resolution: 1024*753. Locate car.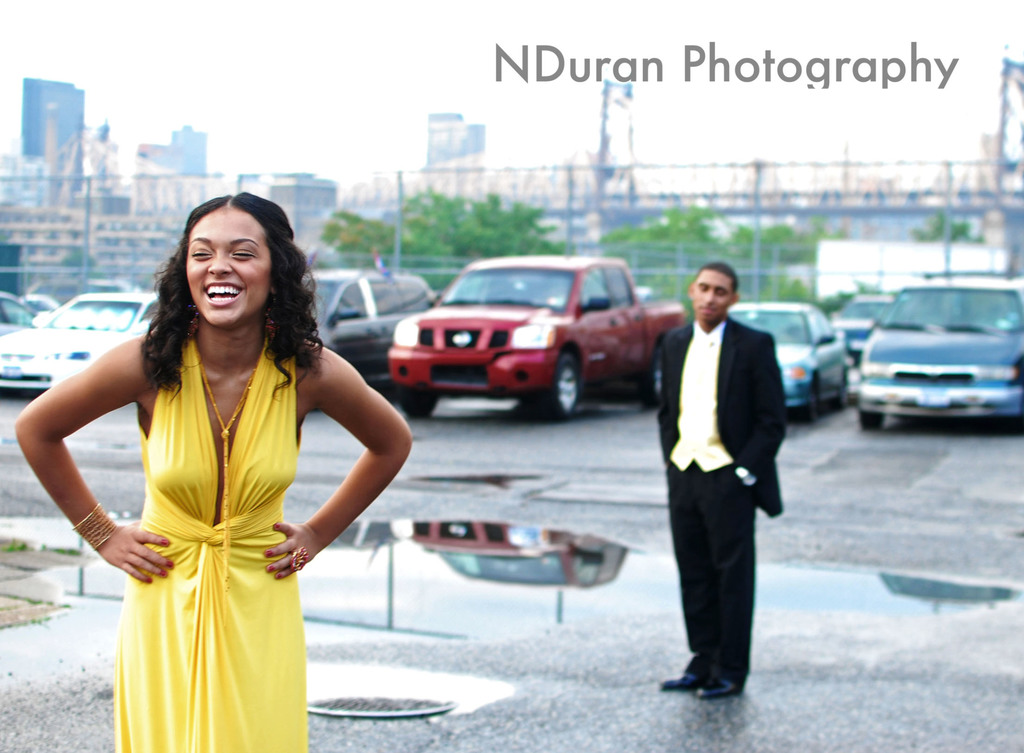
732, 303, 851, 422.
